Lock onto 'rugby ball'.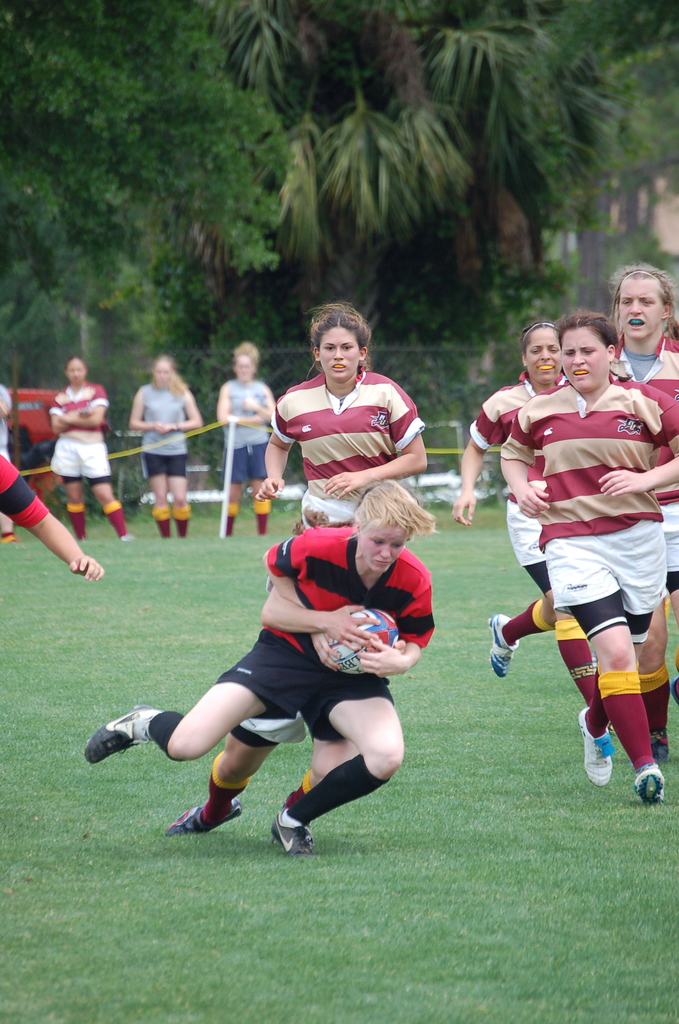
Locked: pyautogui.locateOnScreen(324, 607, 397, 676).
